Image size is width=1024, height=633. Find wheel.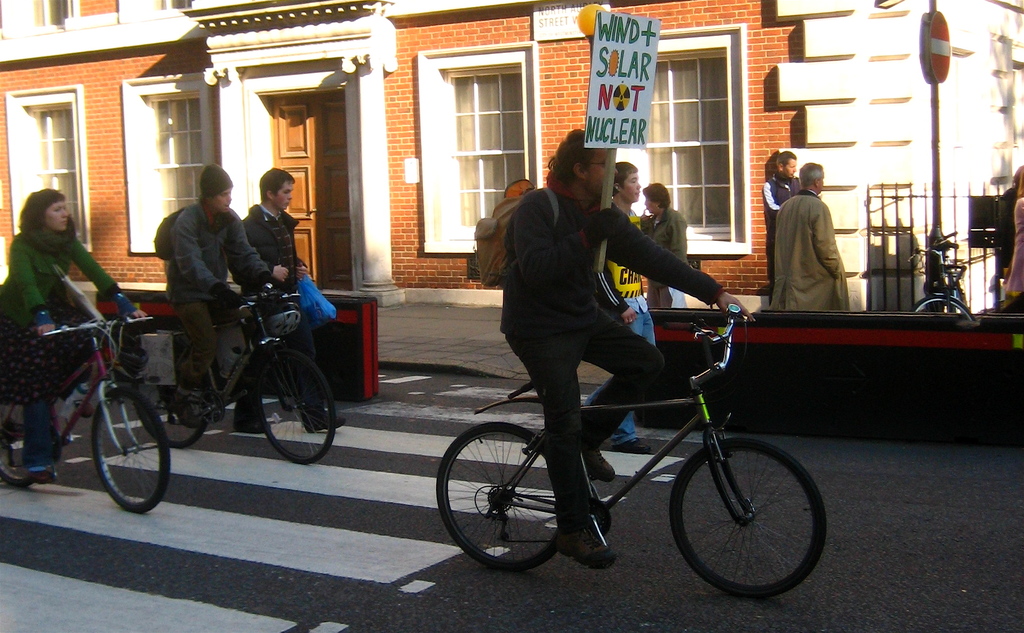
{"x1": 88, "y1": 381, "x2": 168, "y2": 513}.
